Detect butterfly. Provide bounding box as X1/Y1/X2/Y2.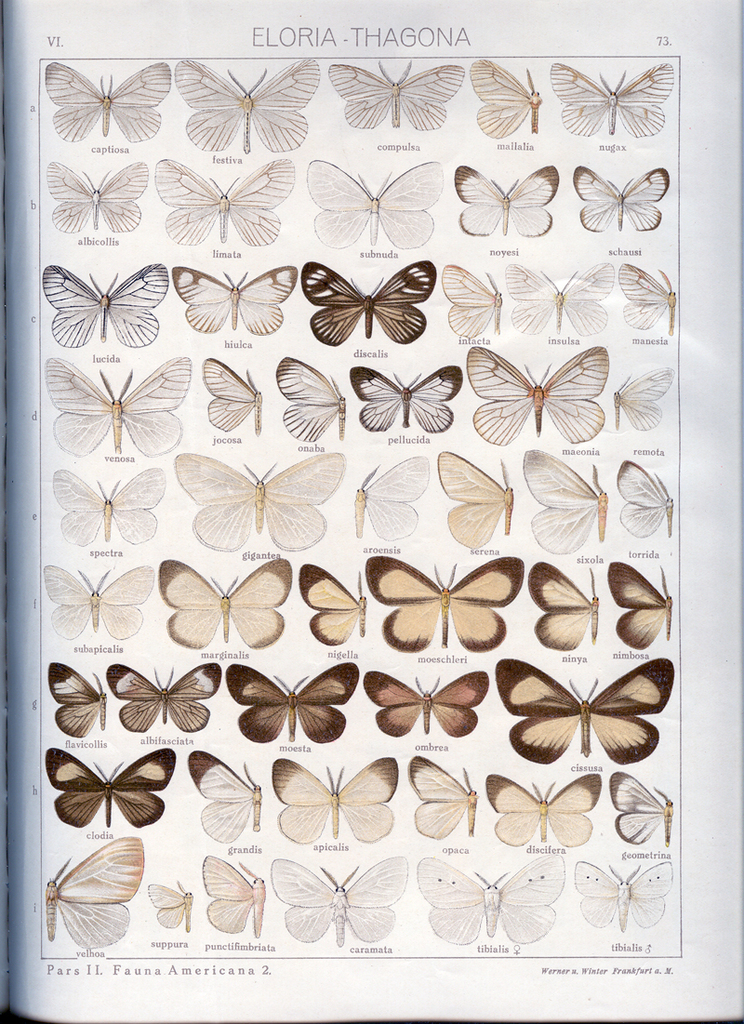
625/259/676/330.
